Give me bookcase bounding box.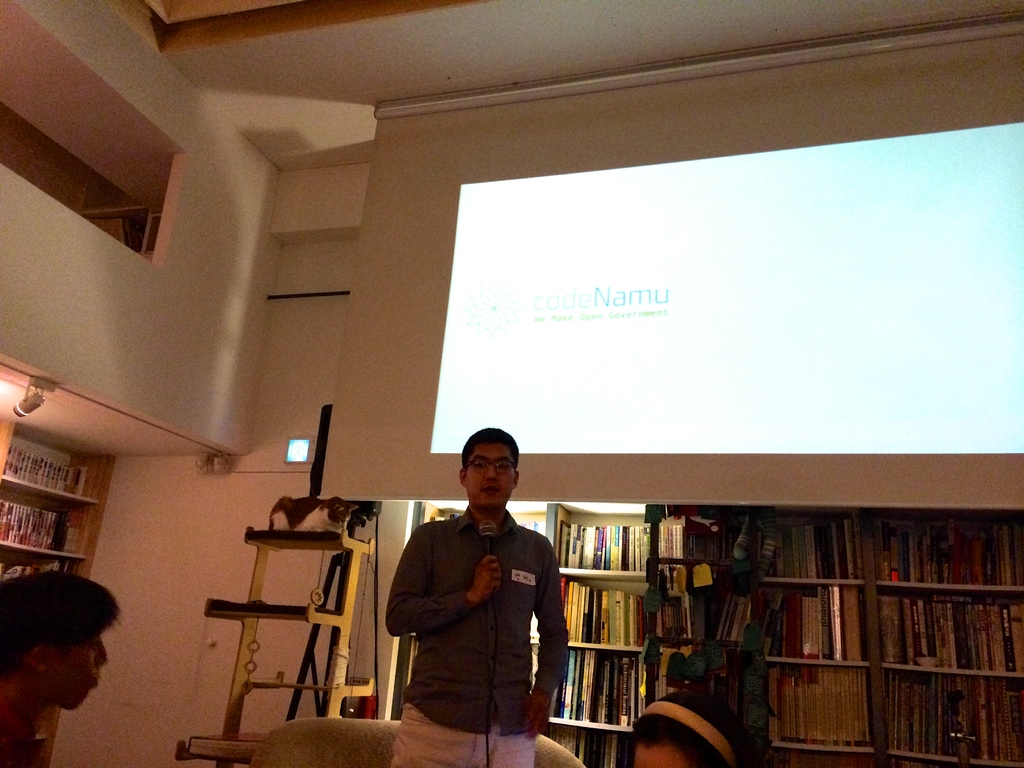
{"x1": 387, "y1": 499, "x2": 1023, "y2": 767}.
